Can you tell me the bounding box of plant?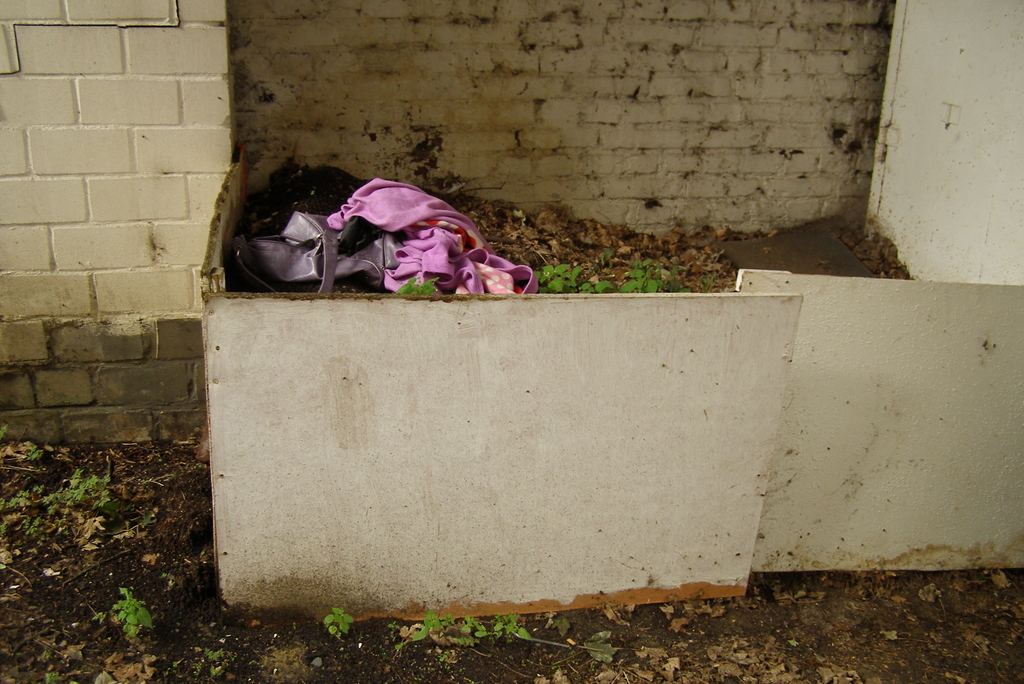
bbox=(568, 261, 583, 289).
